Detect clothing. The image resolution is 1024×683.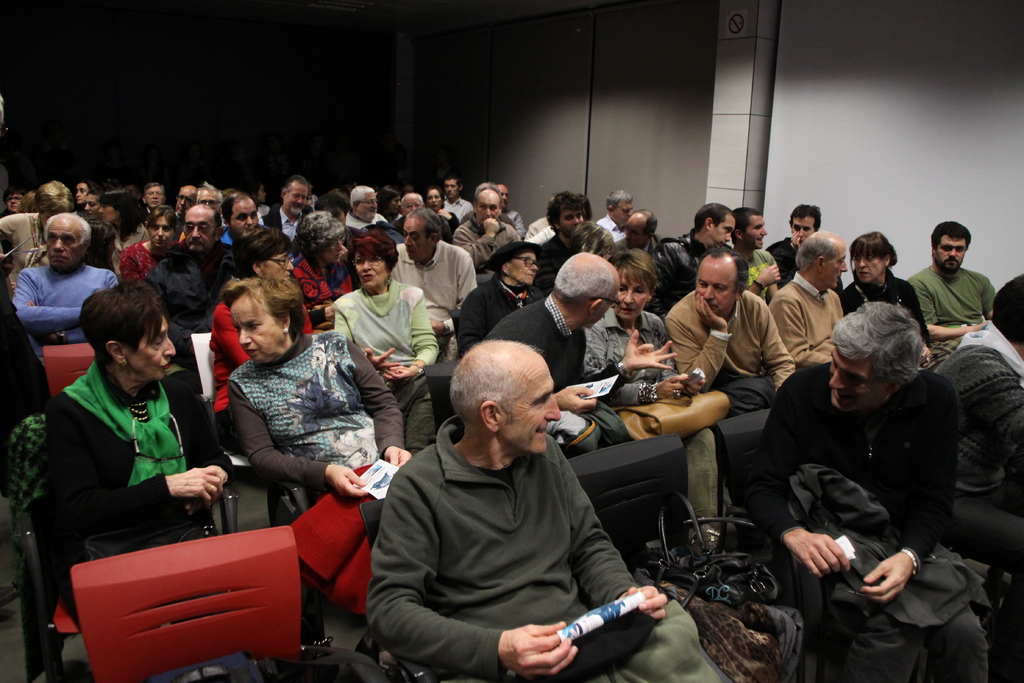
[260,204,326,239].
